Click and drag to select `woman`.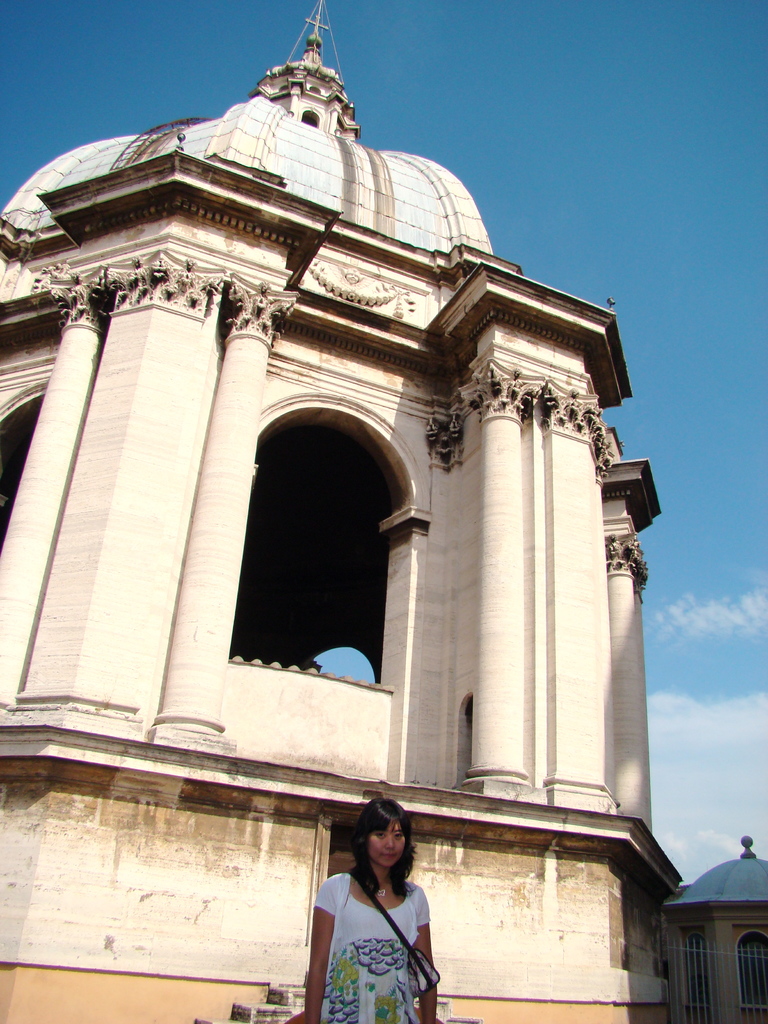
Selection: Rect(300, 787, 447, 1020).
